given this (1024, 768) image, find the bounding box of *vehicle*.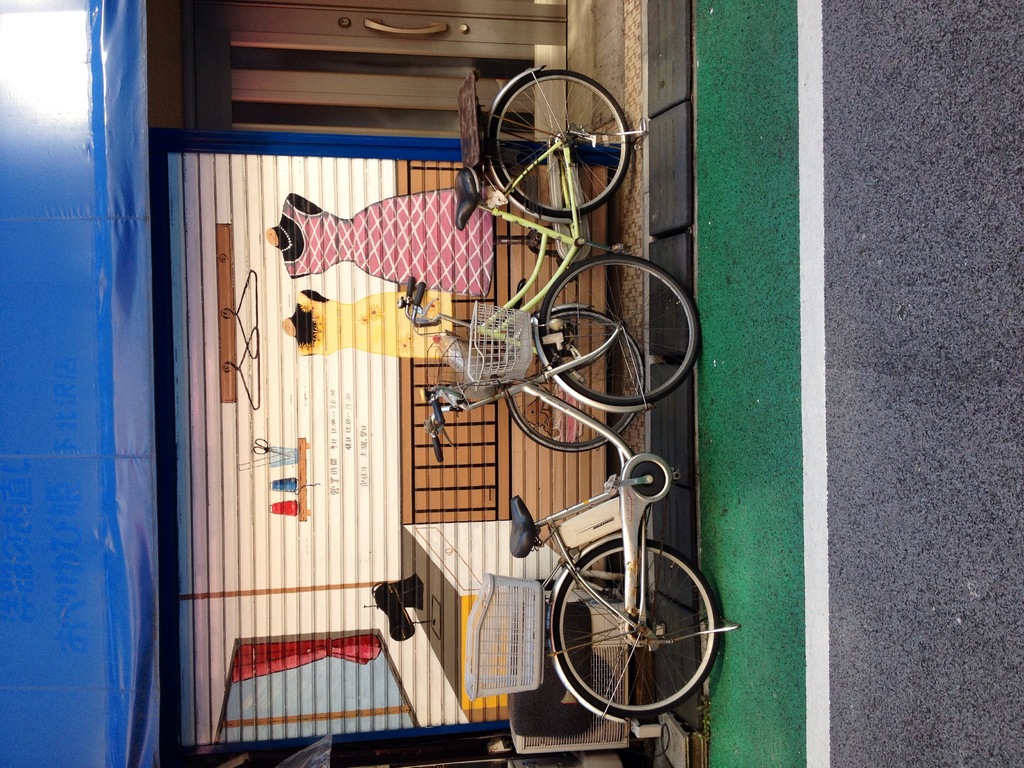
<bbox>425, 302, 741, 723</bbox>.
